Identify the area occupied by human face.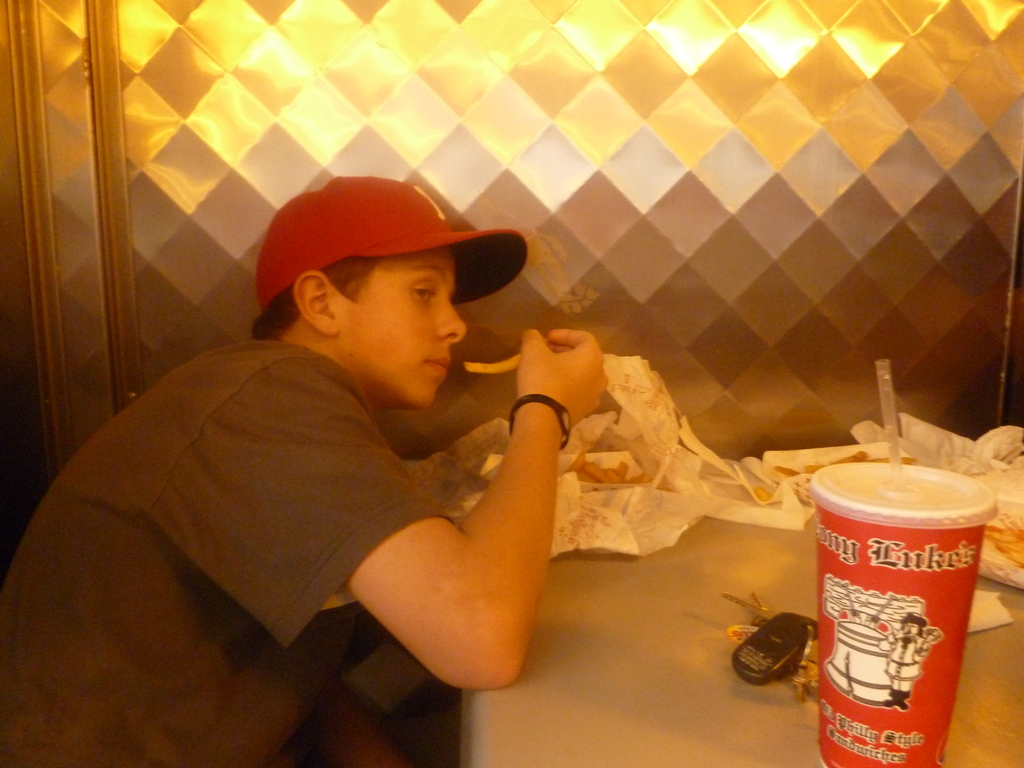
Area: [900, 622, 920, 637].
